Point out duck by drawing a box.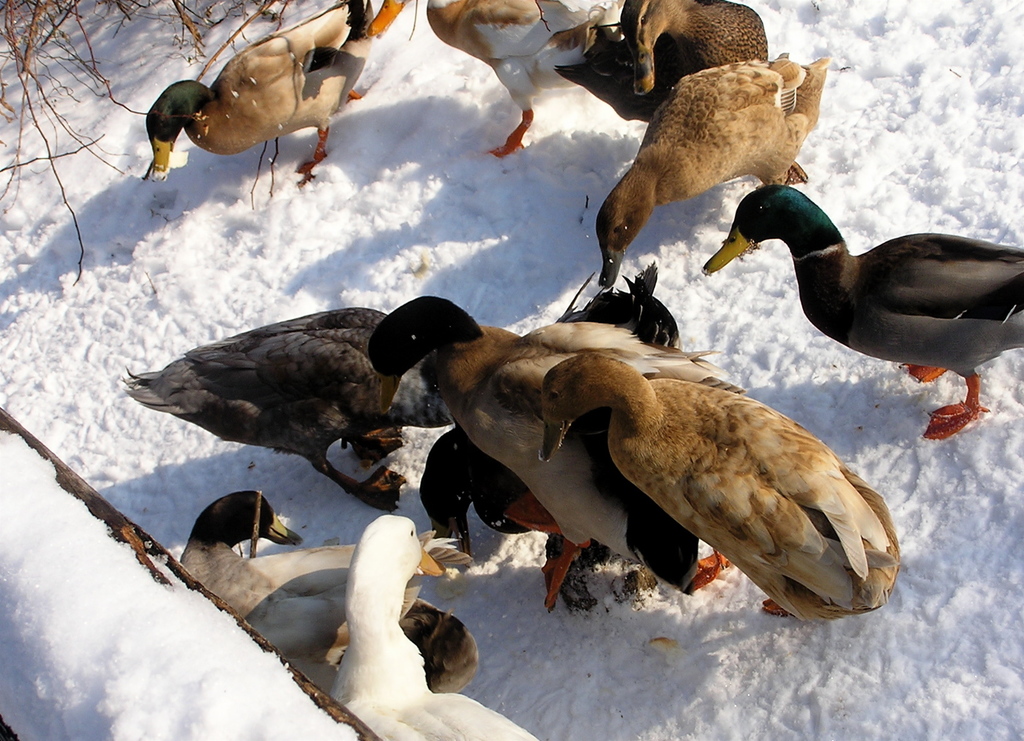
(left=430, top=0, right=636, bottom=165).
